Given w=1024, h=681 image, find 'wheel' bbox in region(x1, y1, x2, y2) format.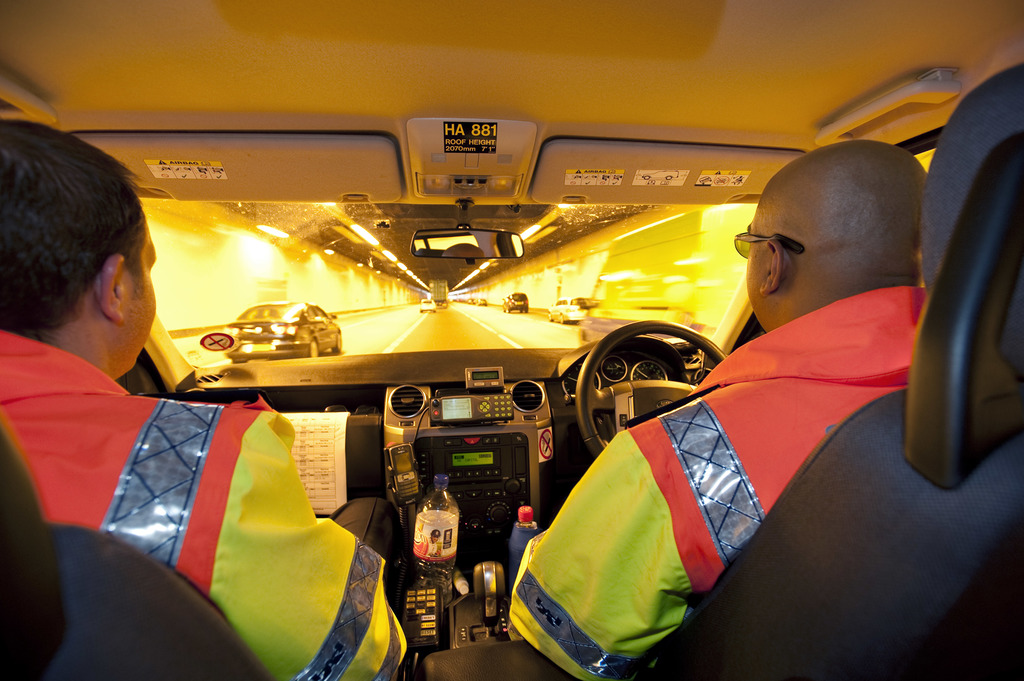
region(560, 314, 563, 320).
